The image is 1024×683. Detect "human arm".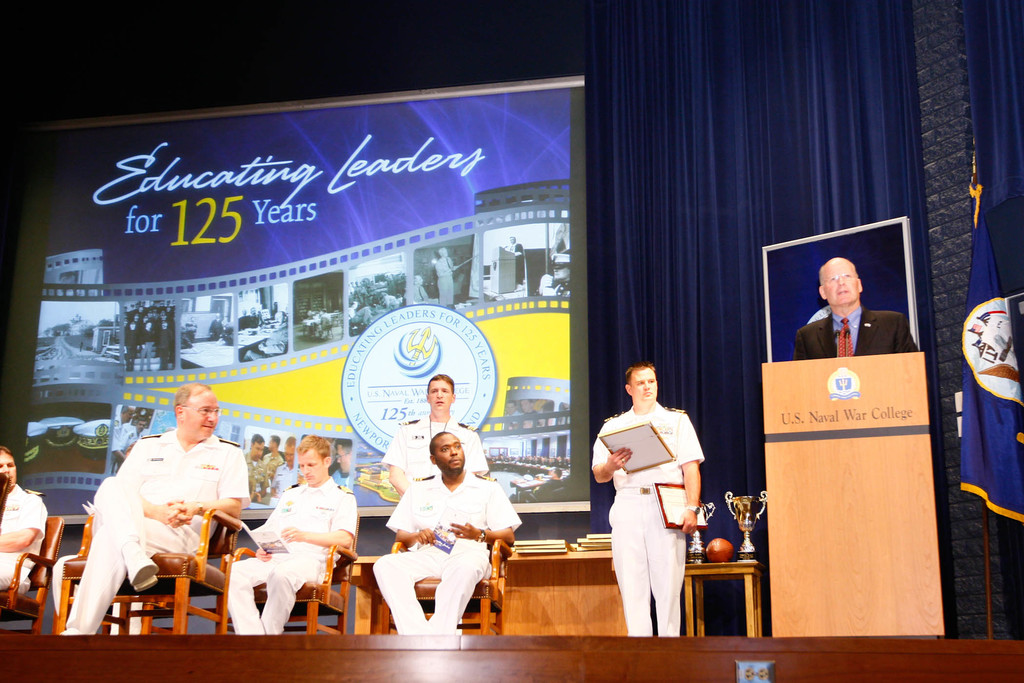
Detection: (left=593, top=436, right=637, bottom=483).
